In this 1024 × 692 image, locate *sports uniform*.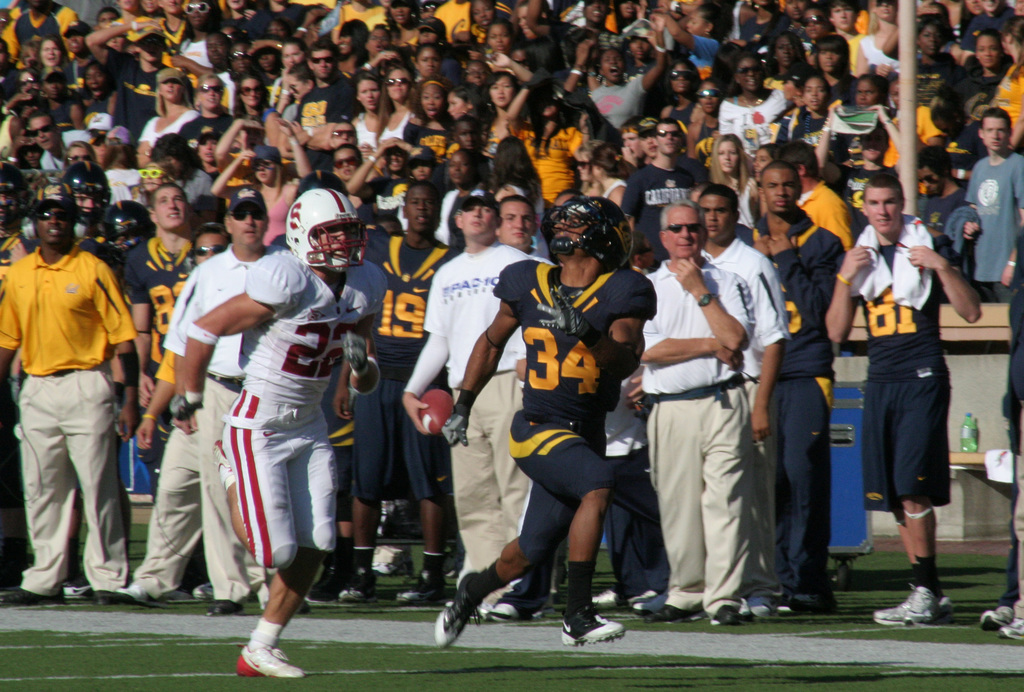
Bounding box: 3 227 120 582.
